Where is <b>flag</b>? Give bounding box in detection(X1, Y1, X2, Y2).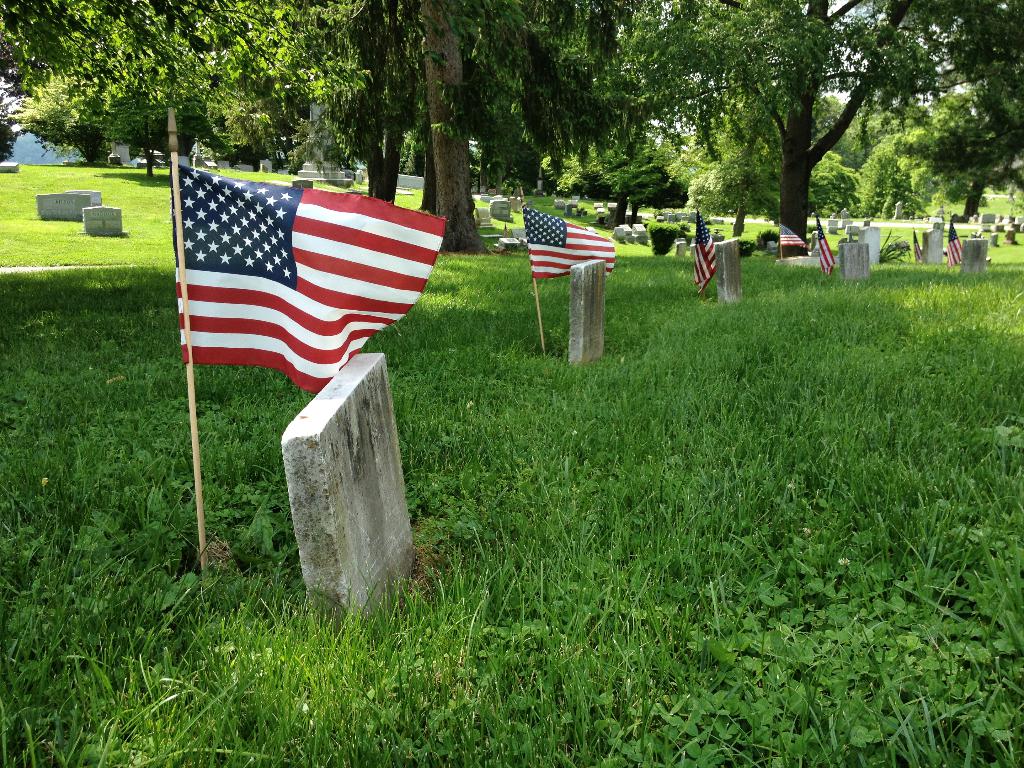
detection(910, 228, 926, 259).
